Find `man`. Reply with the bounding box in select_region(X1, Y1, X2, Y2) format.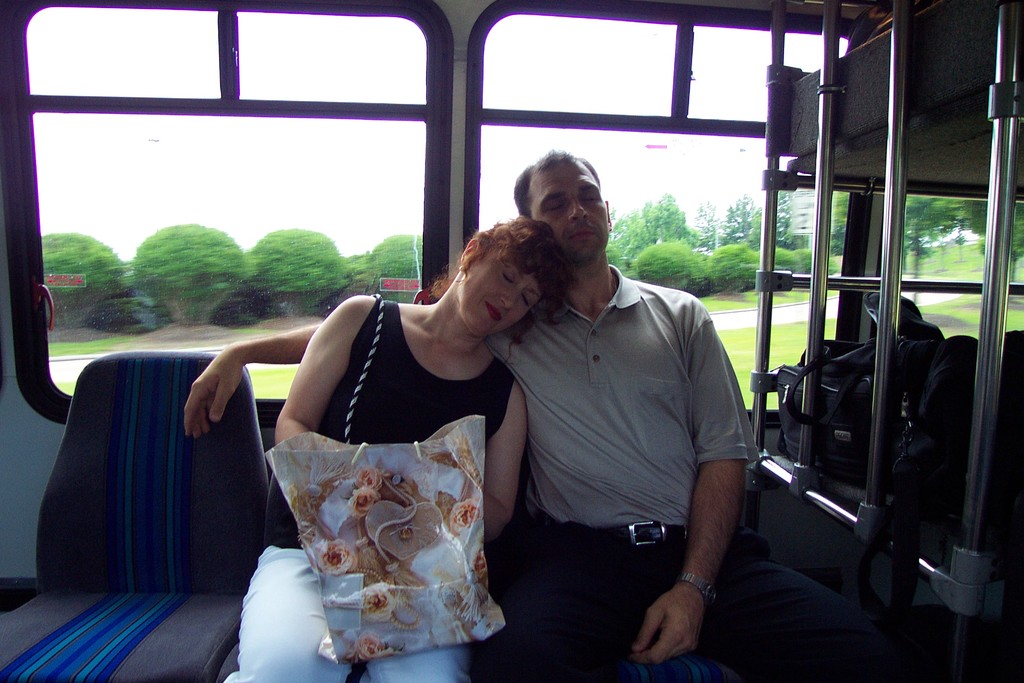
select_region(217, 151, 825, 657).
